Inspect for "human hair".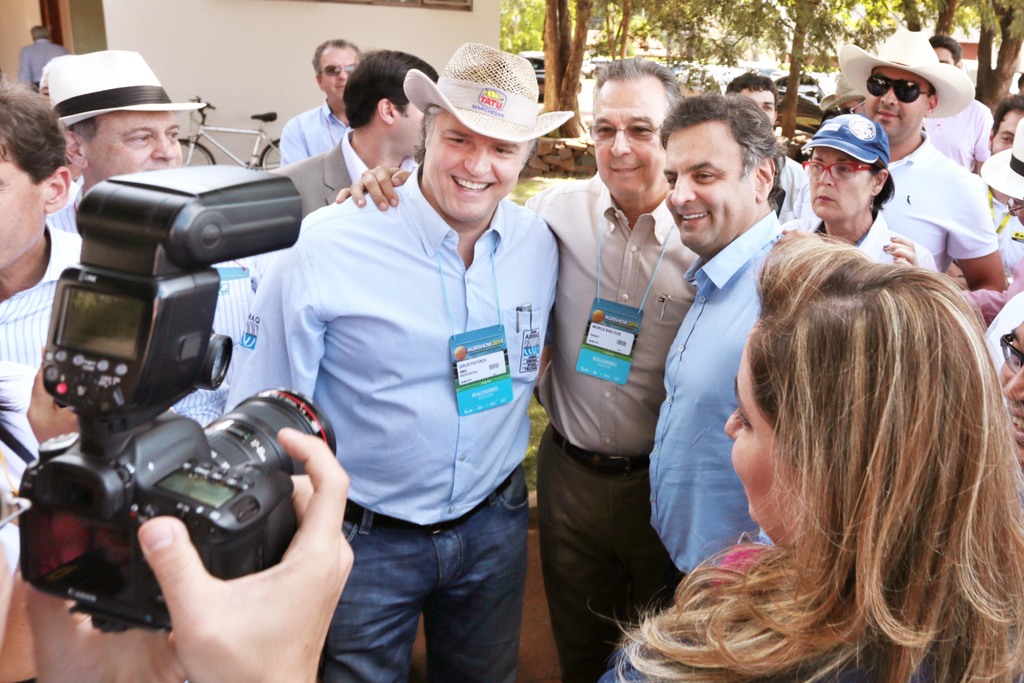
Inspection: bbox(33, 26, 52, 41).
